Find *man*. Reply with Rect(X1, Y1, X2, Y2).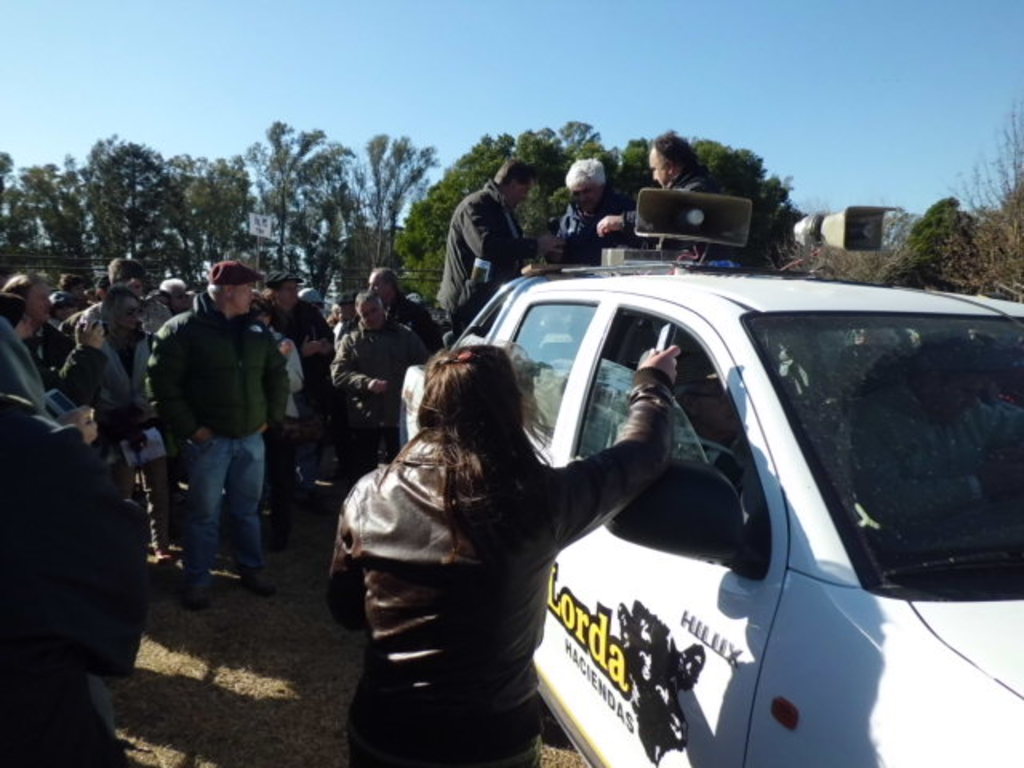
Rect(528, 160, 661, 251).
